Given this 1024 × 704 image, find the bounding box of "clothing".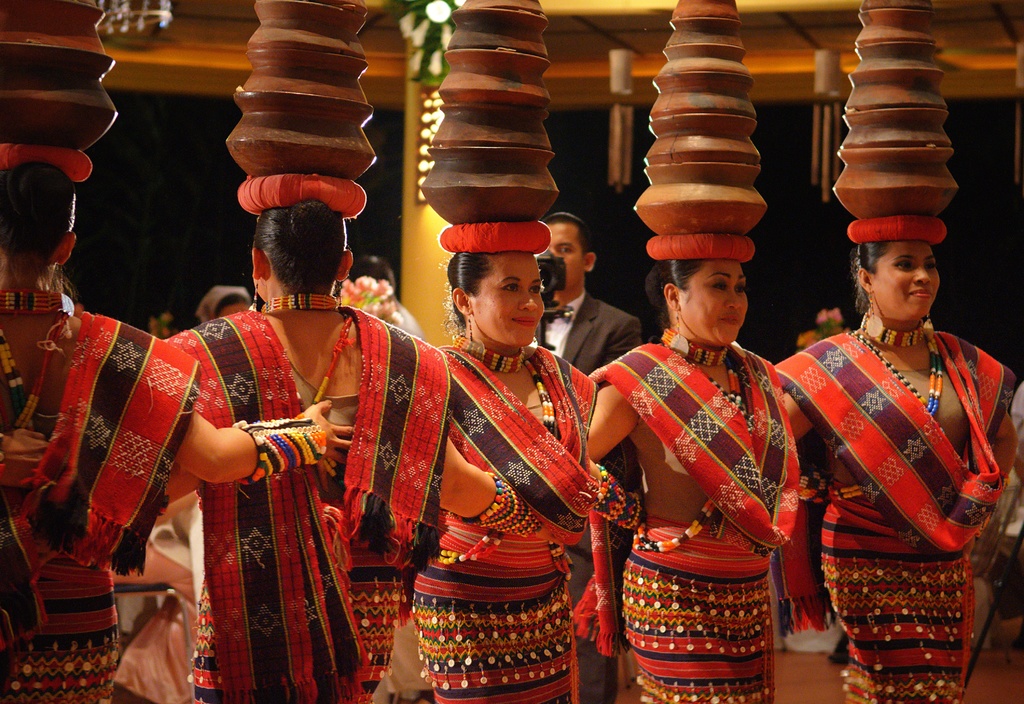
770:330:1015:698.
